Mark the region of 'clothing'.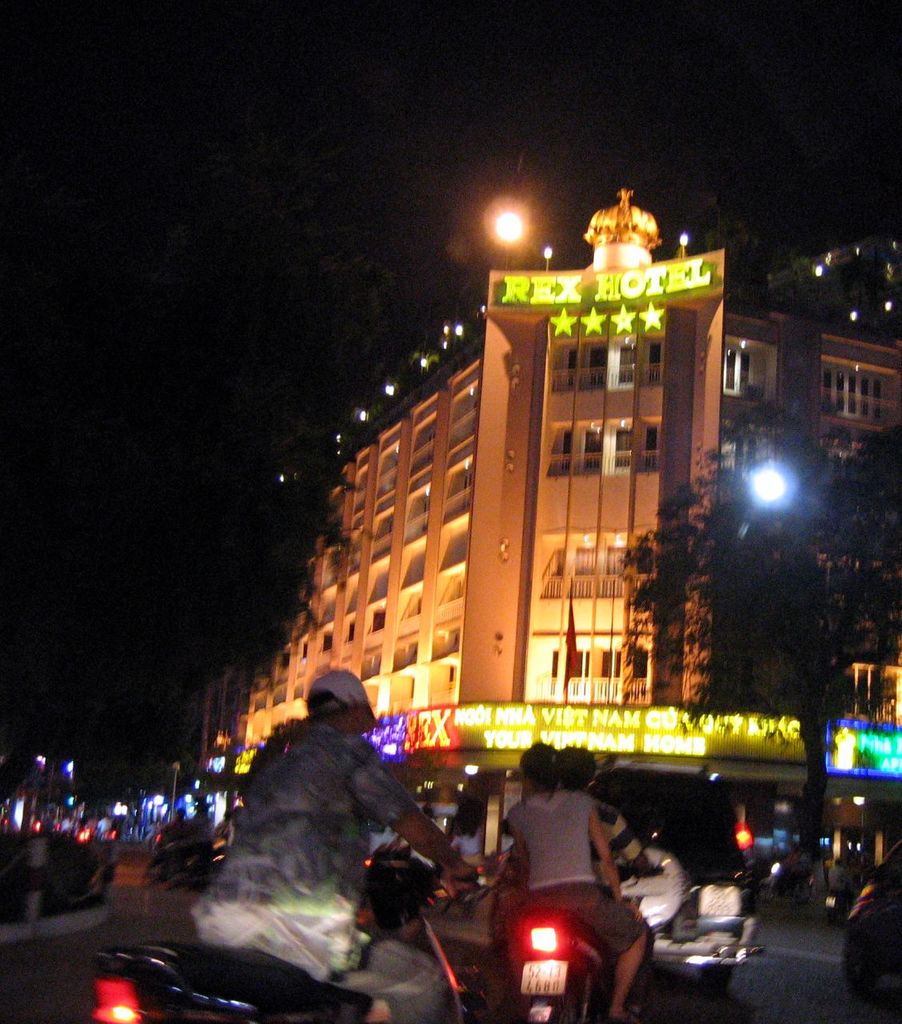
Region: [501,757,654,946].
